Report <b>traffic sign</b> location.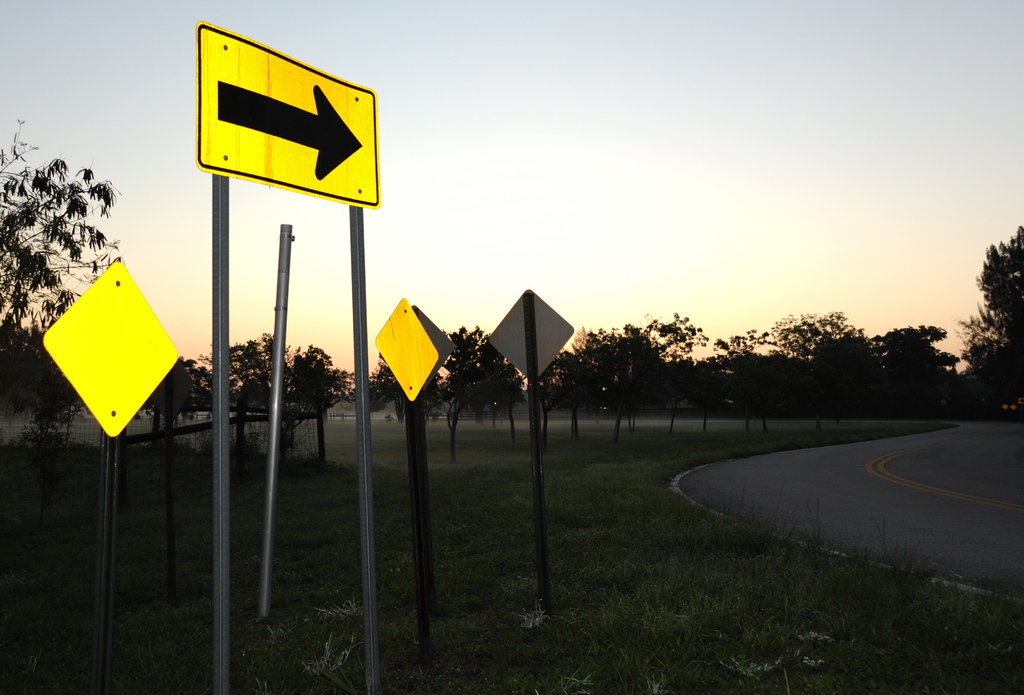
Report: Rect(195, 24, 378, 207).
